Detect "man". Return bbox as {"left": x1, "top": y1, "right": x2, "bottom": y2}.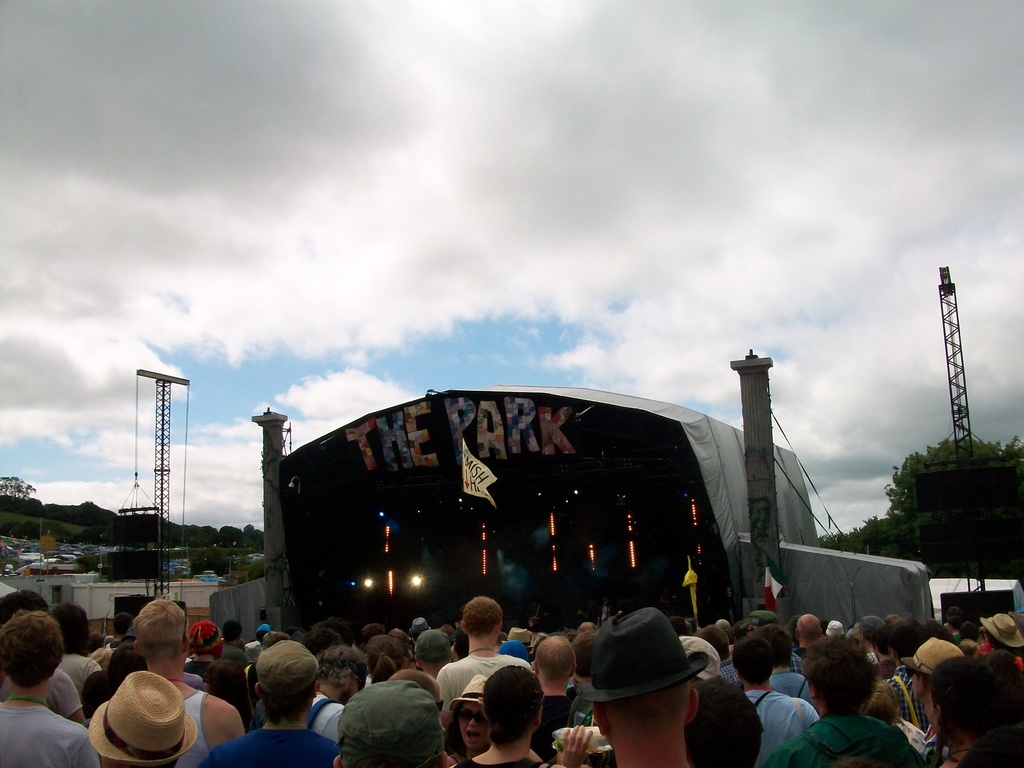
{"left": 542, "top": 596, "right": 724, "bottom": 767}.
